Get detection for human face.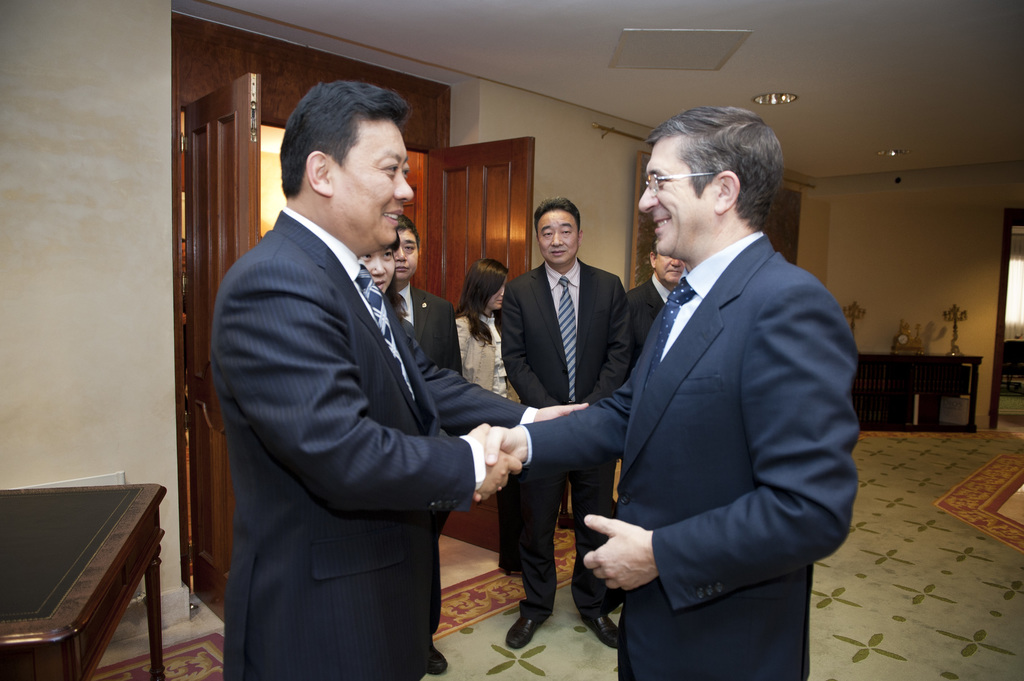
Detection: [355, 241, 392, 291].
